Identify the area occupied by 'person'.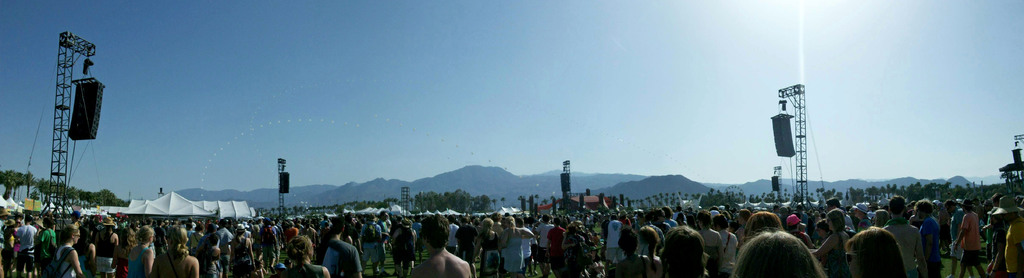
Area: (401,210,474,277).
